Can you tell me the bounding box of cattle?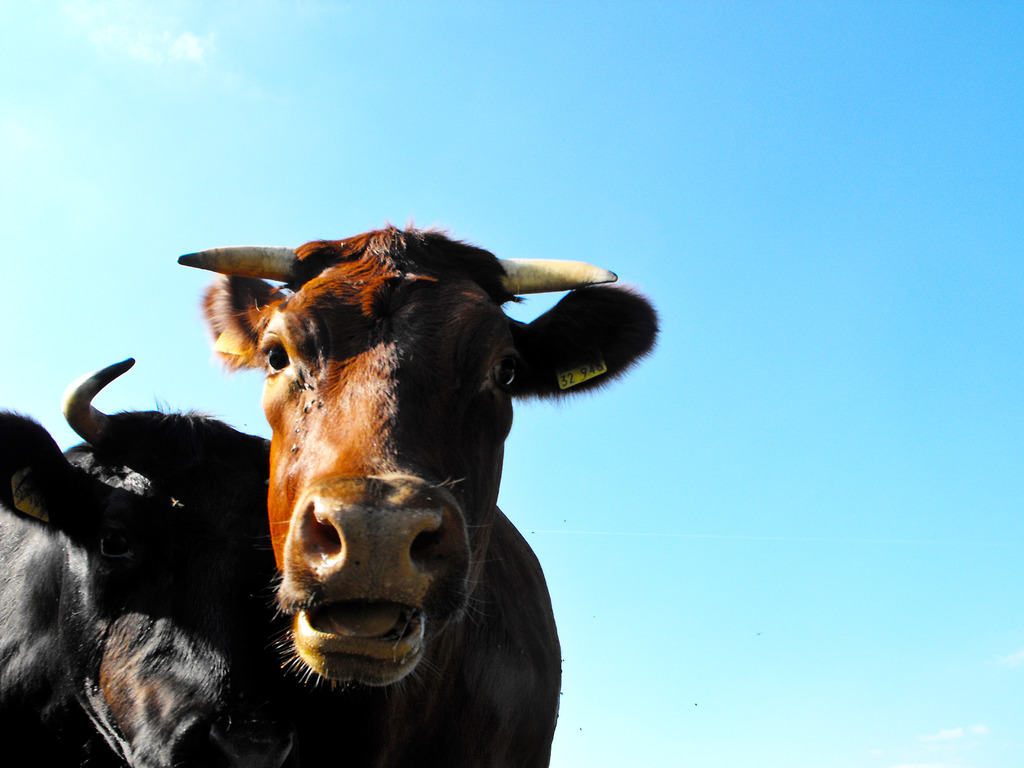
crop(102, 243, 660, 763).
